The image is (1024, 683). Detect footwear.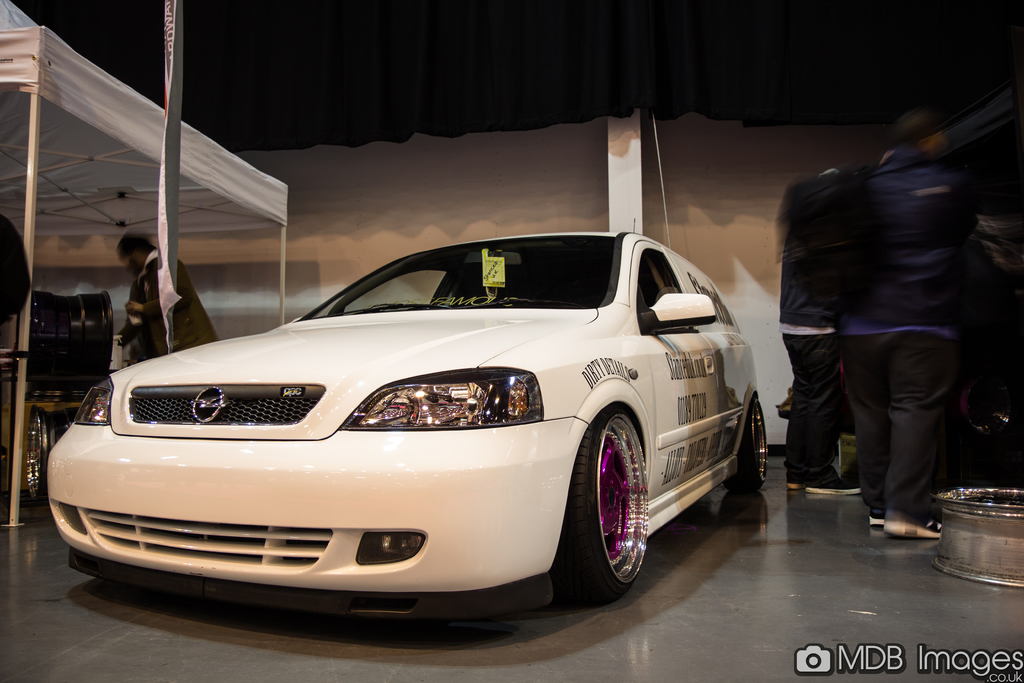
Detection: locate(887, 513, 952, 537).
